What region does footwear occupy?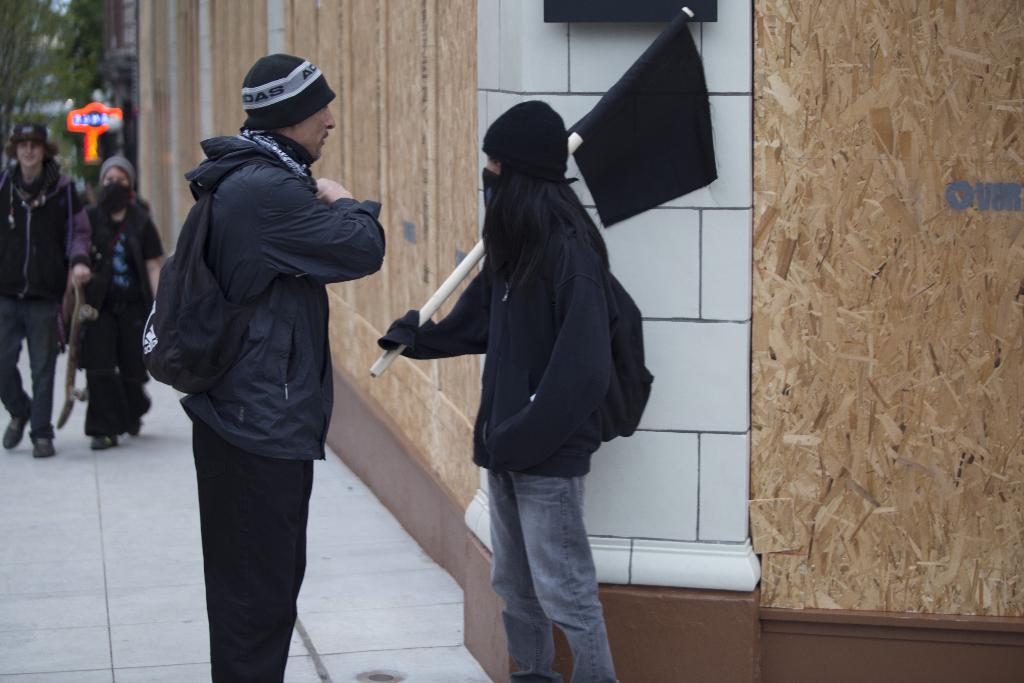
pyautogui.locateOnScreen(89, 436, 114, 447).
